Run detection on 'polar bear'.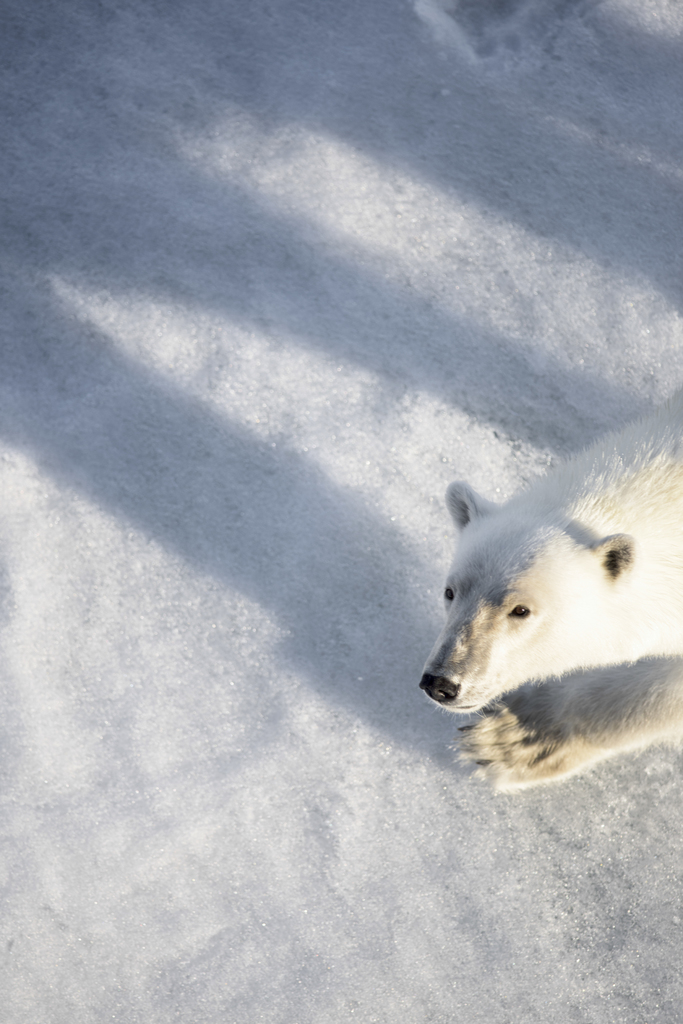
Result: bbox=(419, 390, 682, 796).
